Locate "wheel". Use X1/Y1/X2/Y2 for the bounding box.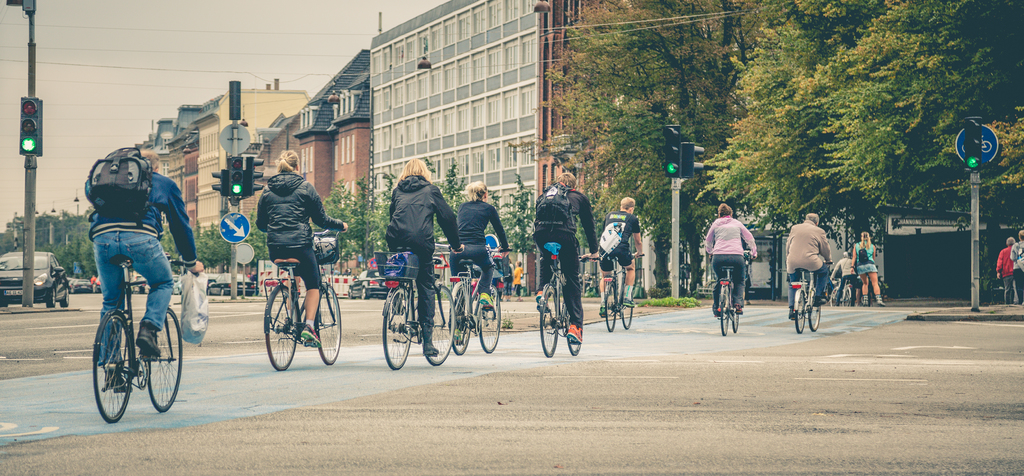
90/288/147/408.
